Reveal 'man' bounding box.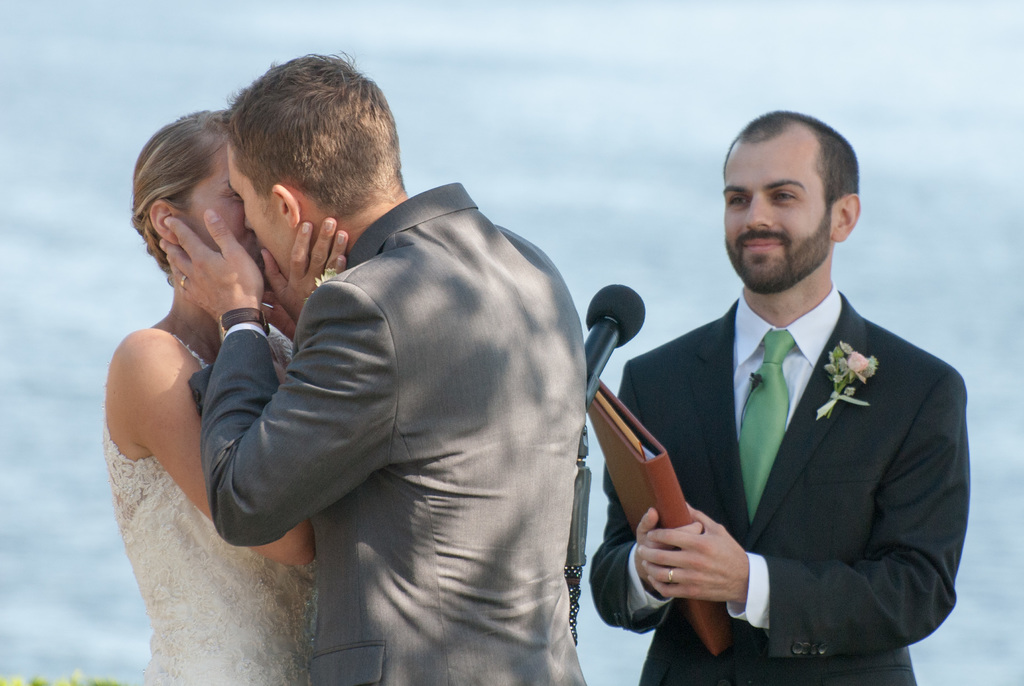
Revealed: [left=157, top=47, right=588, bottom=685].
